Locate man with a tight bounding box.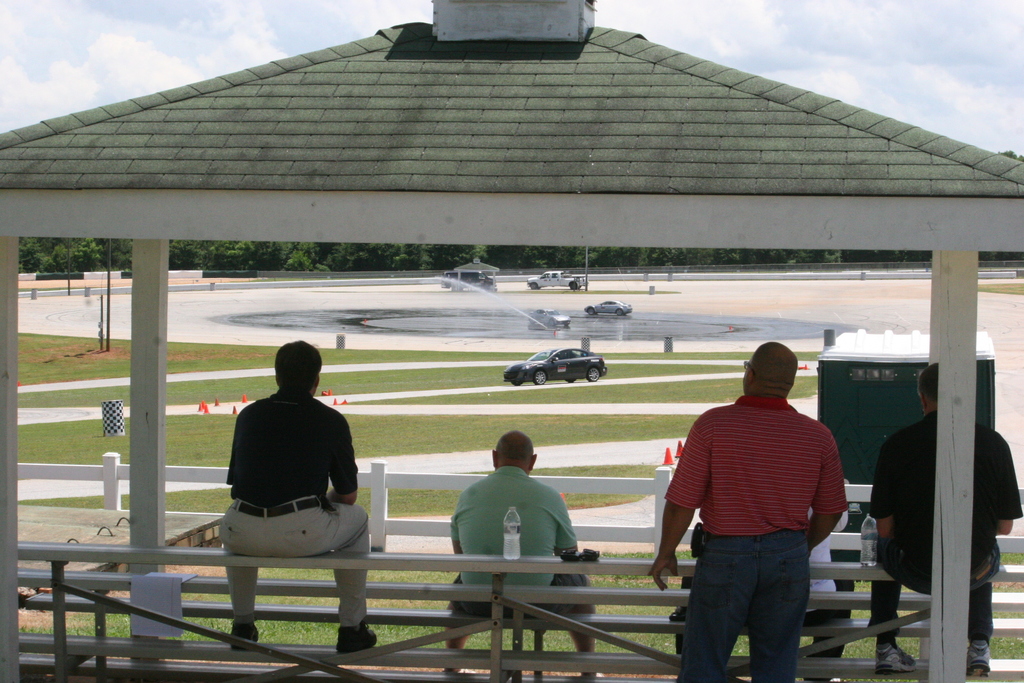
detection(863, 362, 1022, 680).
